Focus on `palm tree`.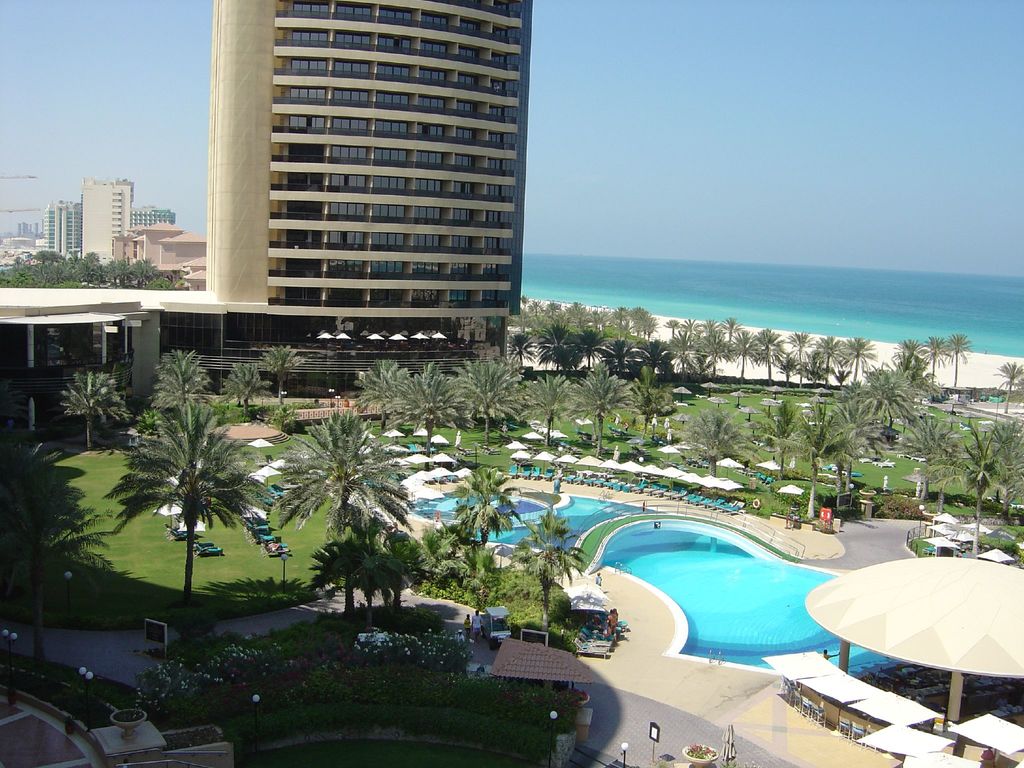
Focused at select_region(420, 356, 503, 470).
